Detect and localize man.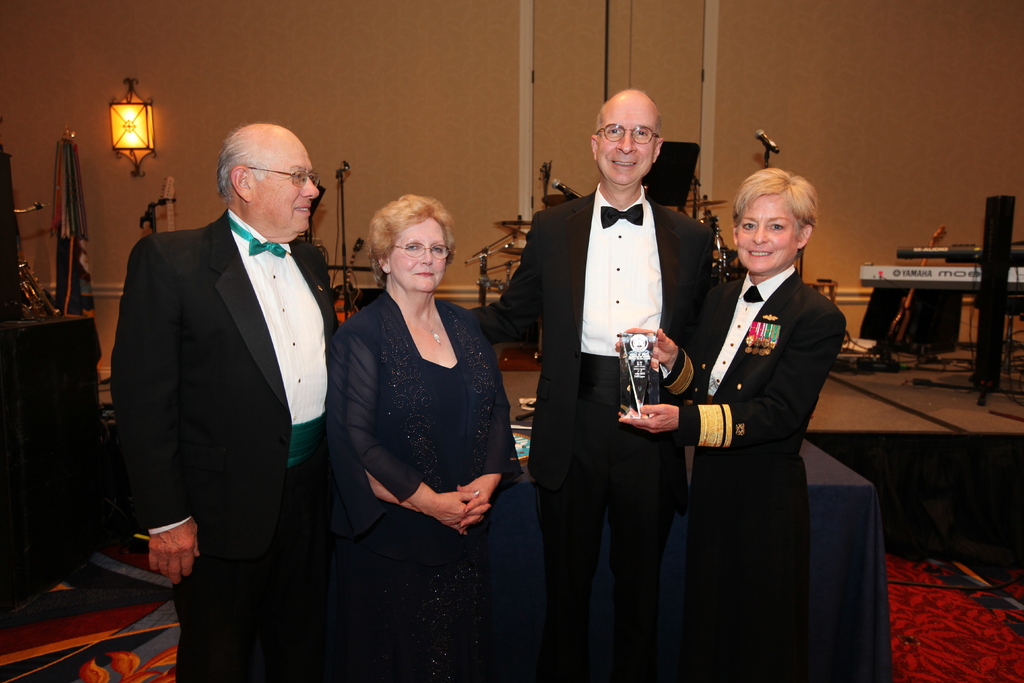
Localized at l=122, t=74, r=353, b=661.
